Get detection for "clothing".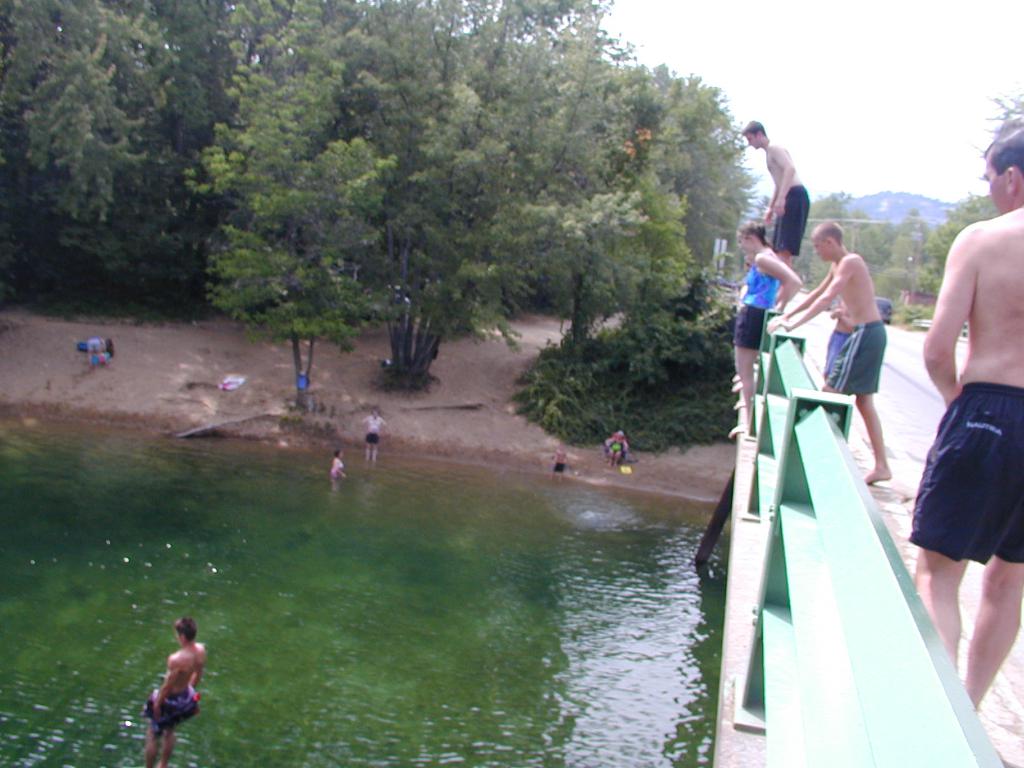
Detection: {"x1": 902, "y1": 385, "x2": 1023, "y2": 566}.
